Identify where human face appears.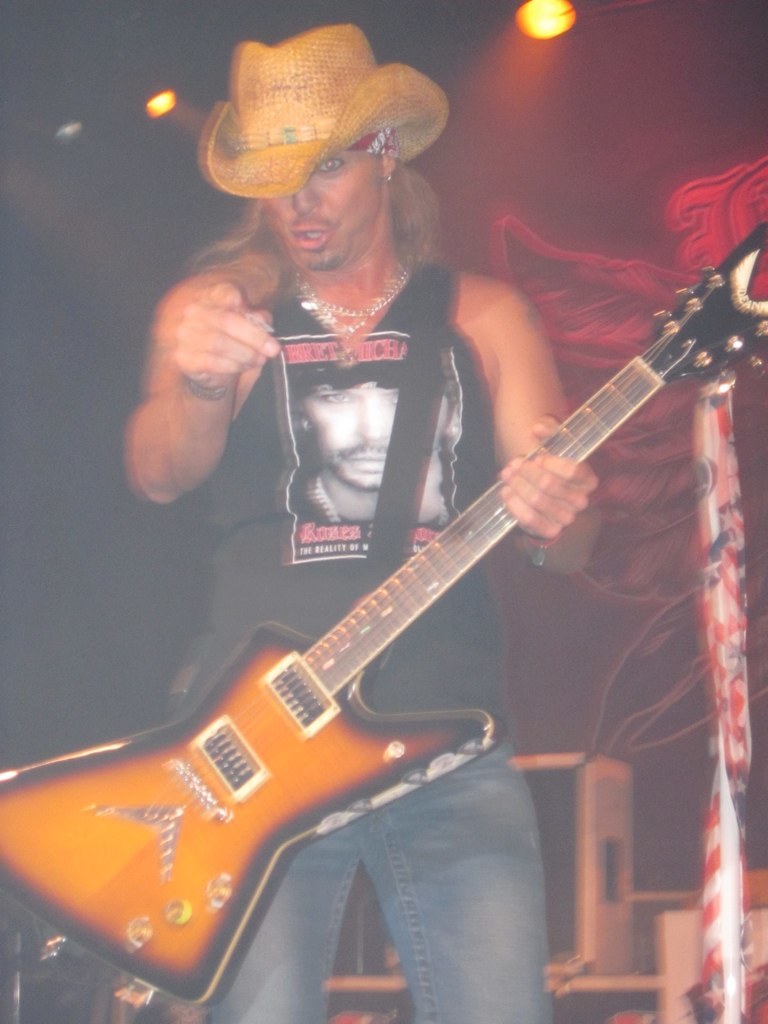
Appears at <box>255,149,383,273</box>.
